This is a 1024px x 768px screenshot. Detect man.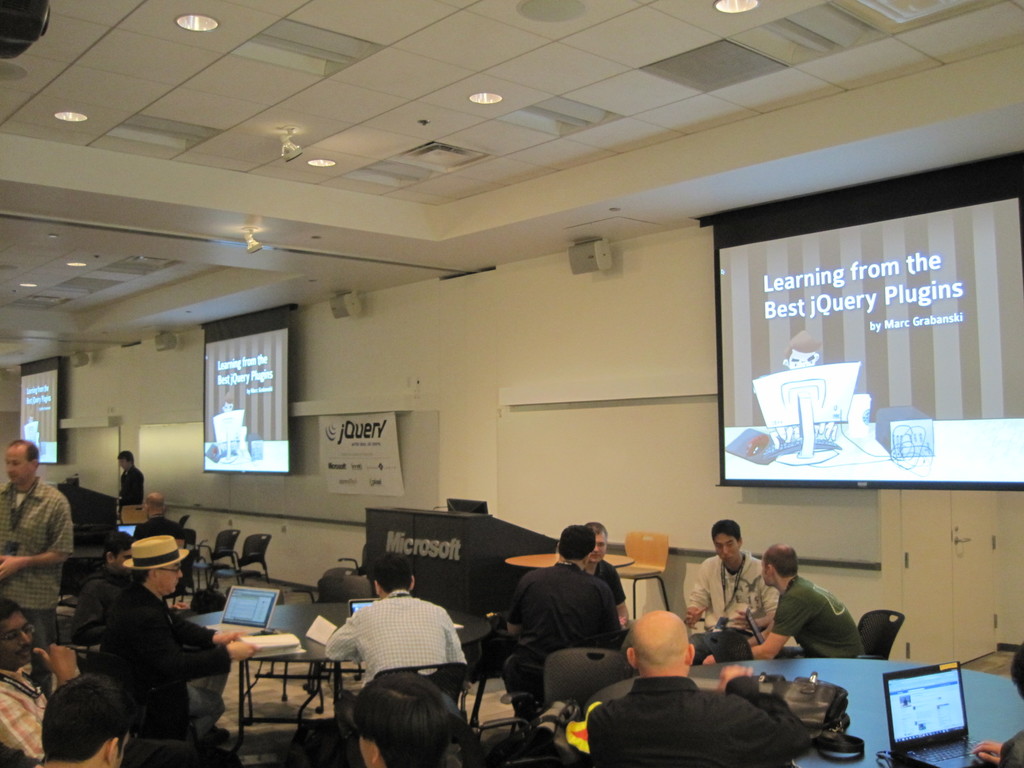
581,517,646,637.
